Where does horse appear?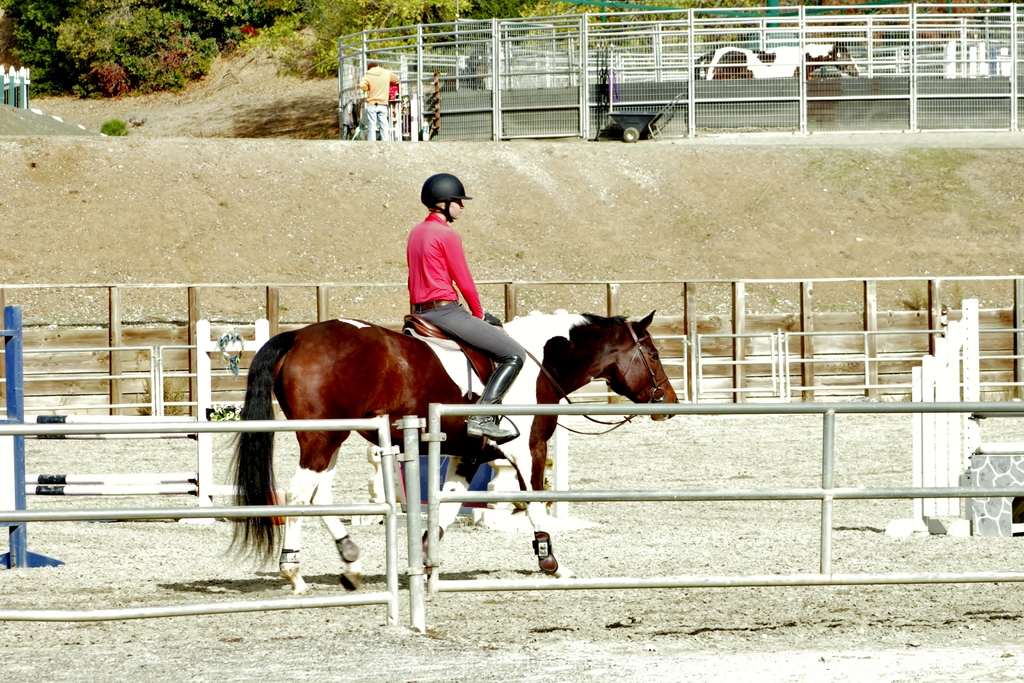
Appears at bbox=[694, 41, 858, 79].
